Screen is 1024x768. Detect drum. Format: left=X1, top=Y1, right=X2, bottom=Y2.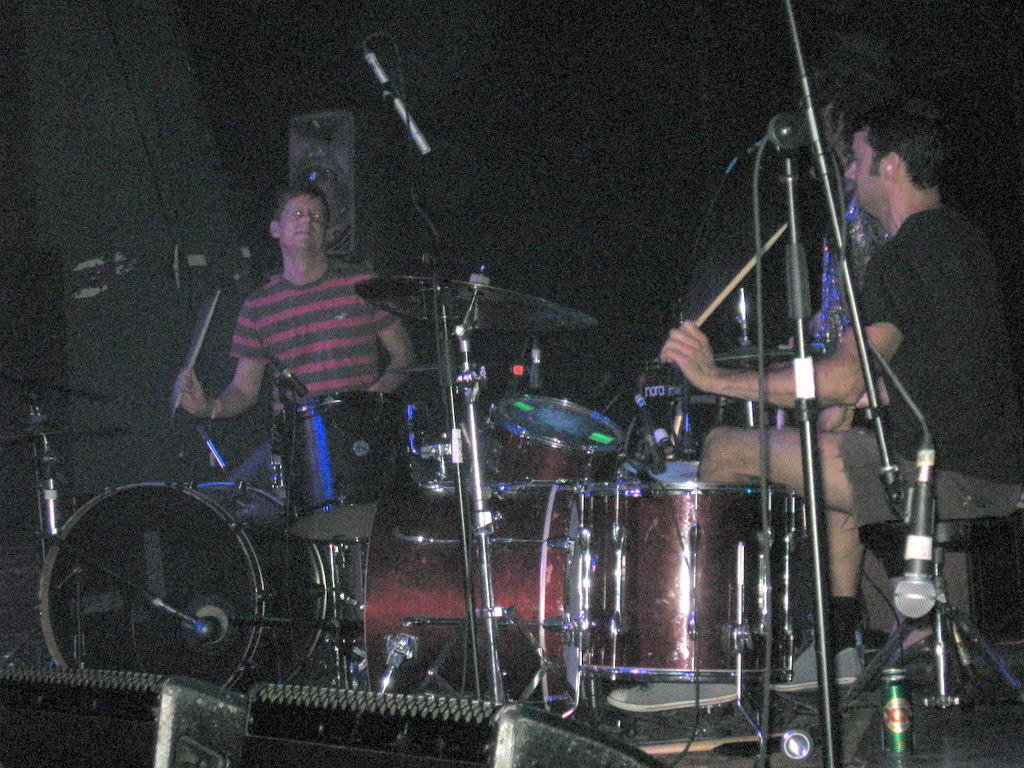
left=37, top=480, right=329, bottom=696.
